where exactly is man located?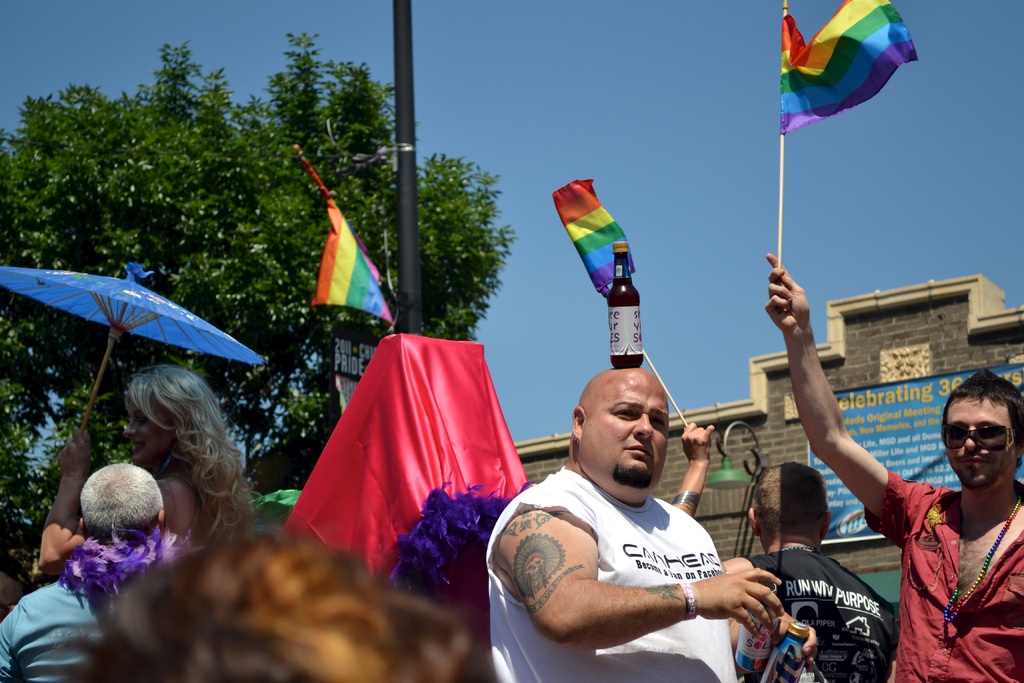
Its bounding box is (left=504, top=352, right=781, bottom=677).
